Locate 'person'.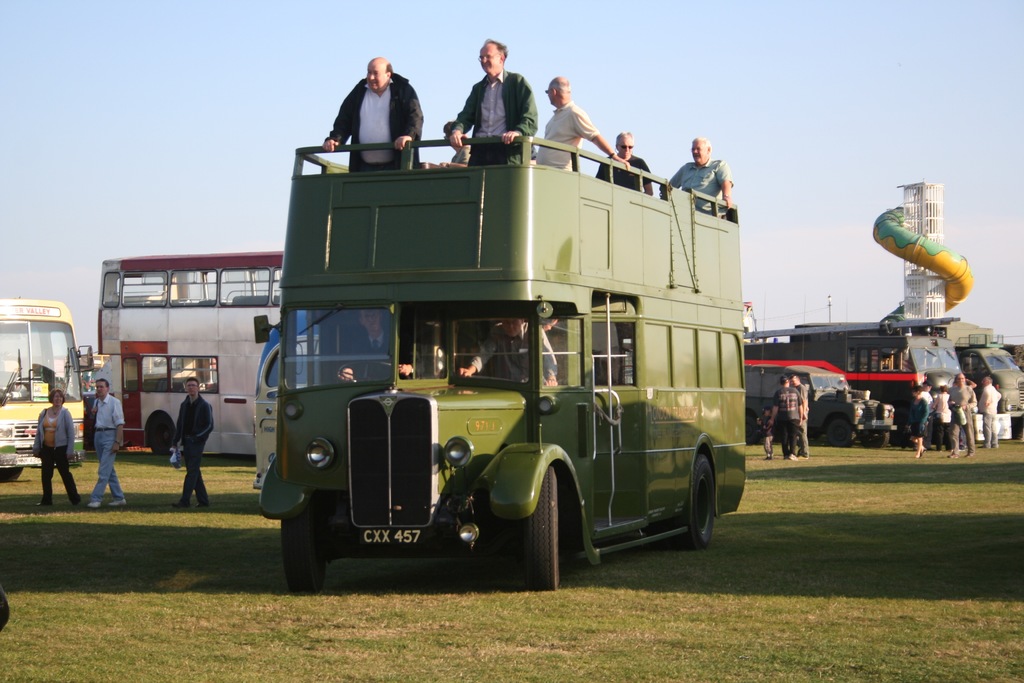
Bounding box: 89, 377, 127, 507.
